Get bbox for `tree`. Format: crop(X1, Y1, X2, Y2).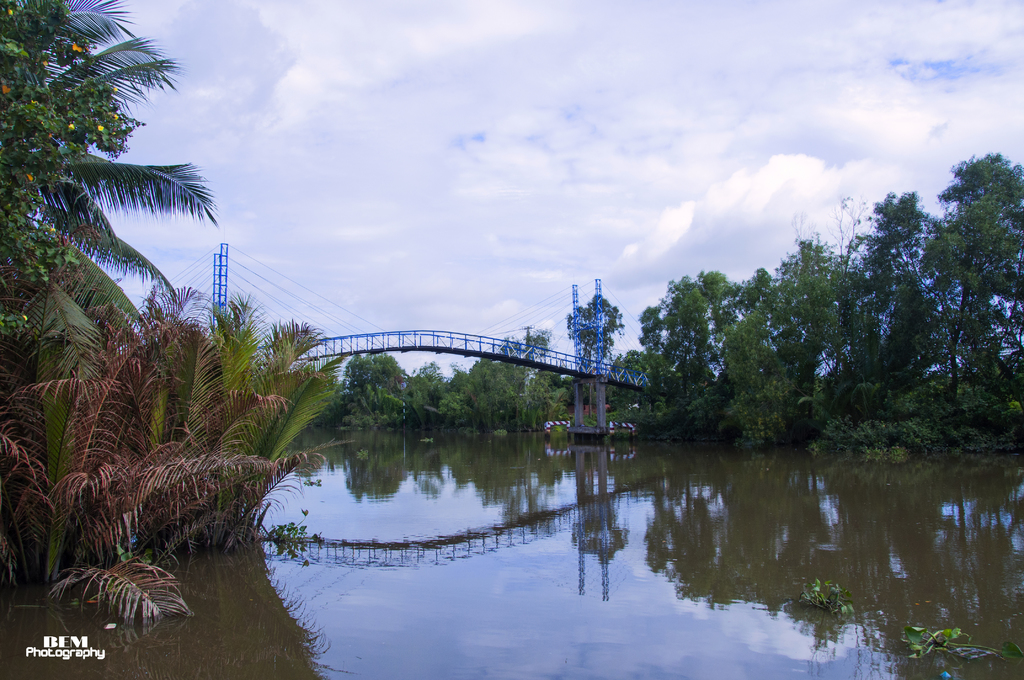
crop(0, 288, 351, 633).
